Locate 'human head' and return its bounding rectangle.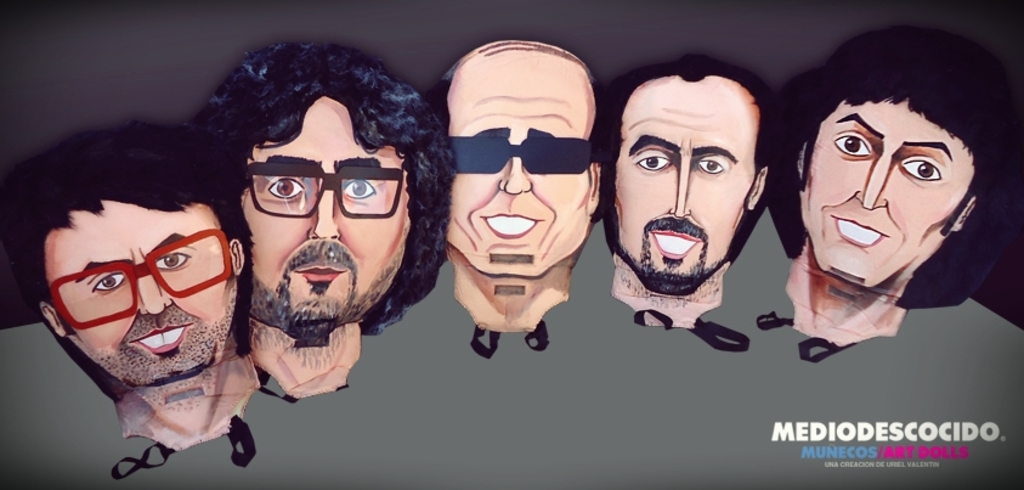
box(436, 35, 605, 286).
